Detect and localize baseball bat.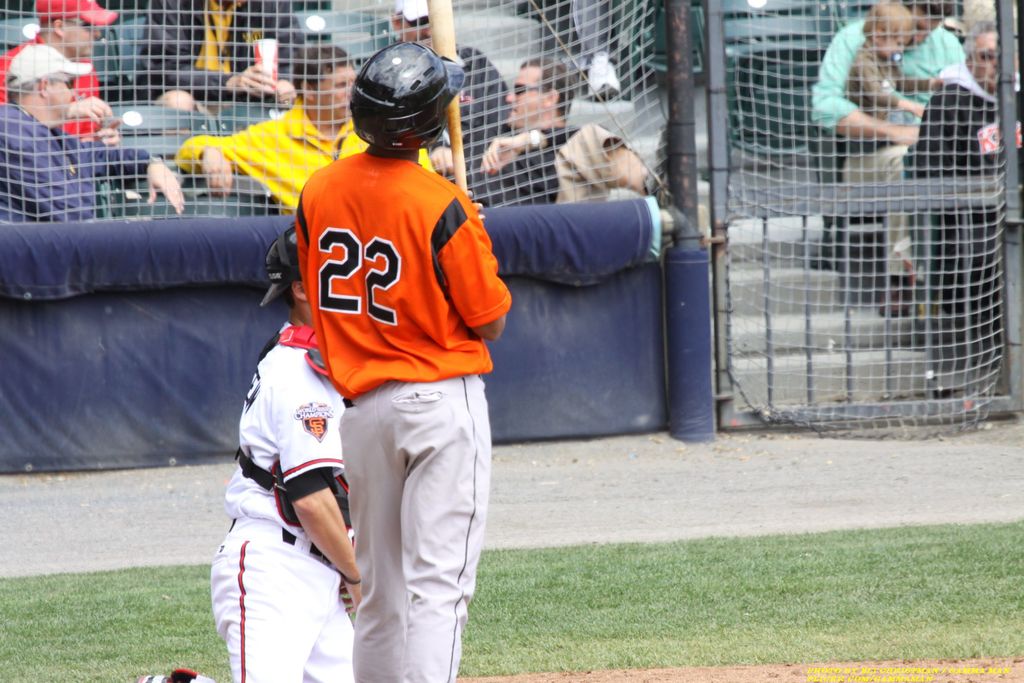
Localized at (426,0,465,195).
